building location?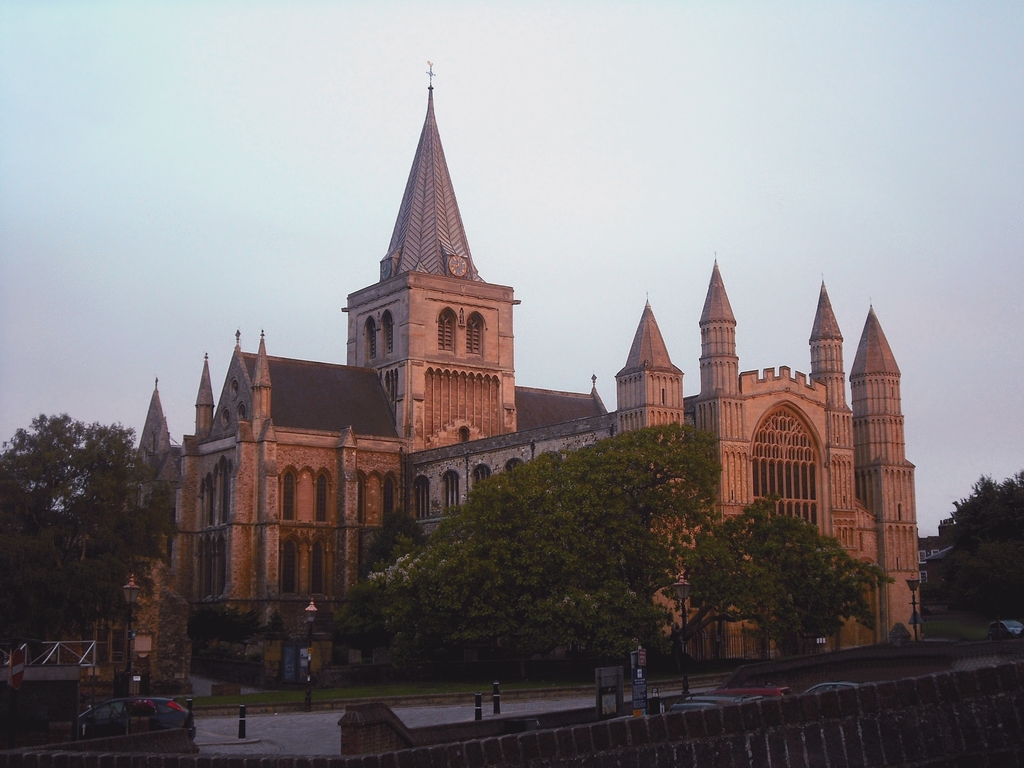
(115,58,958,667)
